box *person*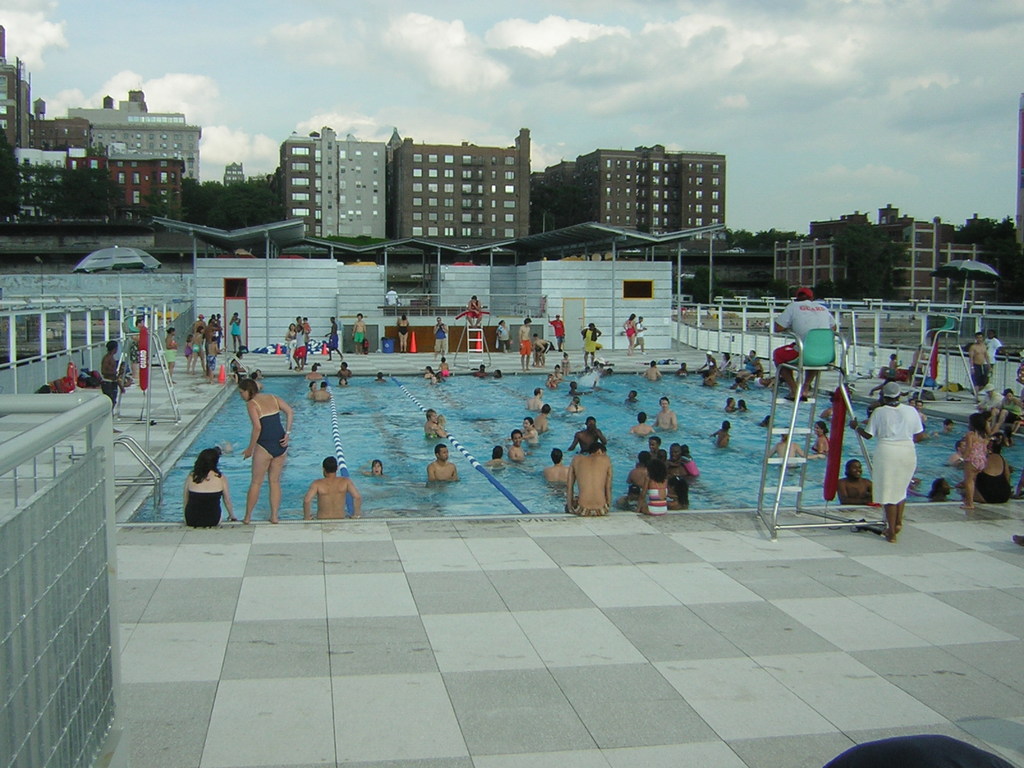
(957, 412, 987, 509)
